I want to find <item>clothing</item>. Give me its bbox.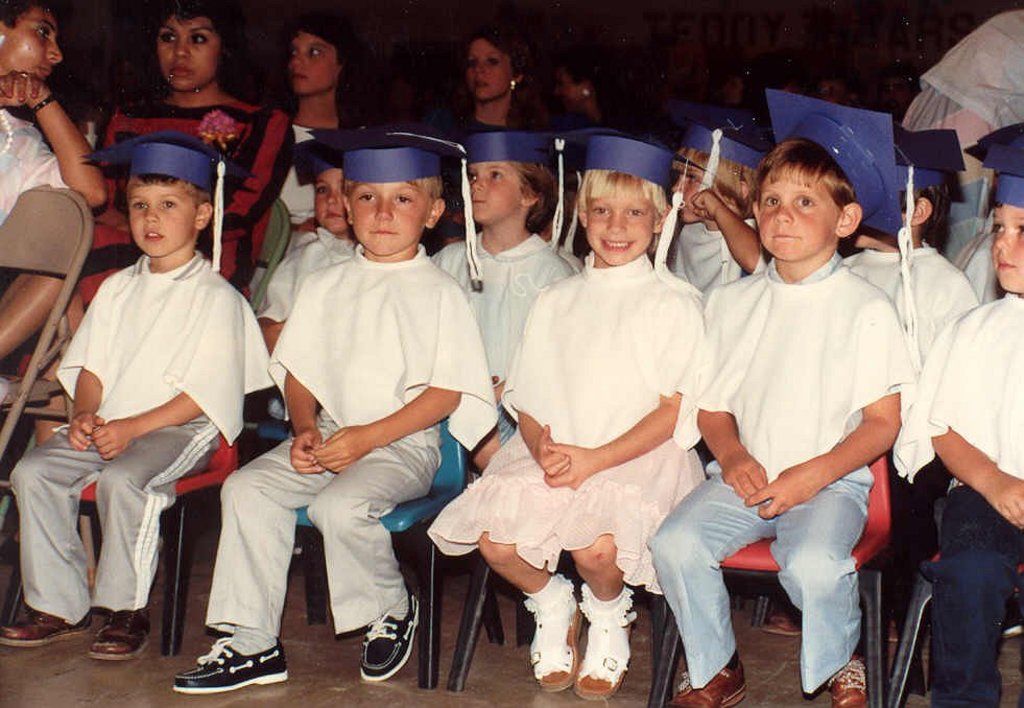
243,228,355,444.
